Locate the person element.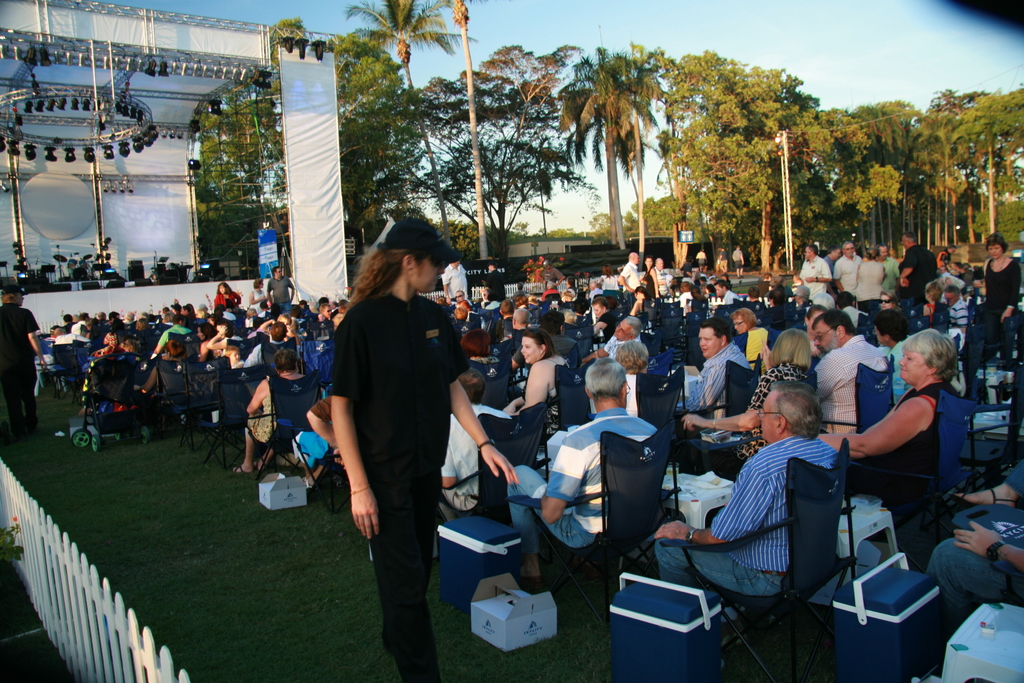
Element bbox: <region>329, 215, 520, 682</region>.
